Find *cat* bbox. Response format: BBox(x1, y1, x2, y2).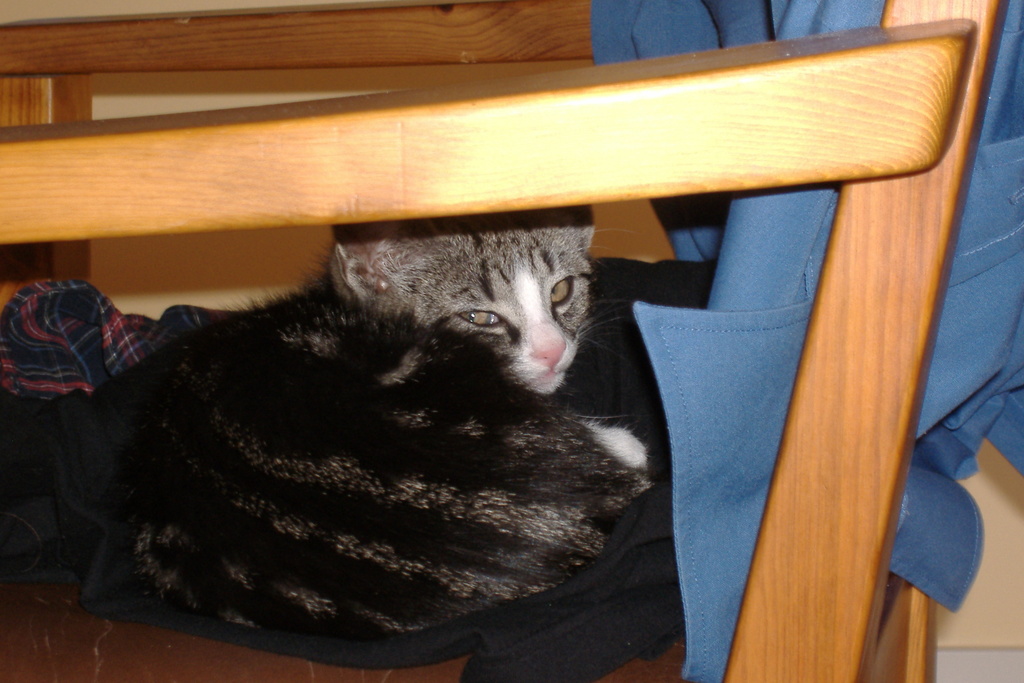
BBox(88, 206, 659, 638).
